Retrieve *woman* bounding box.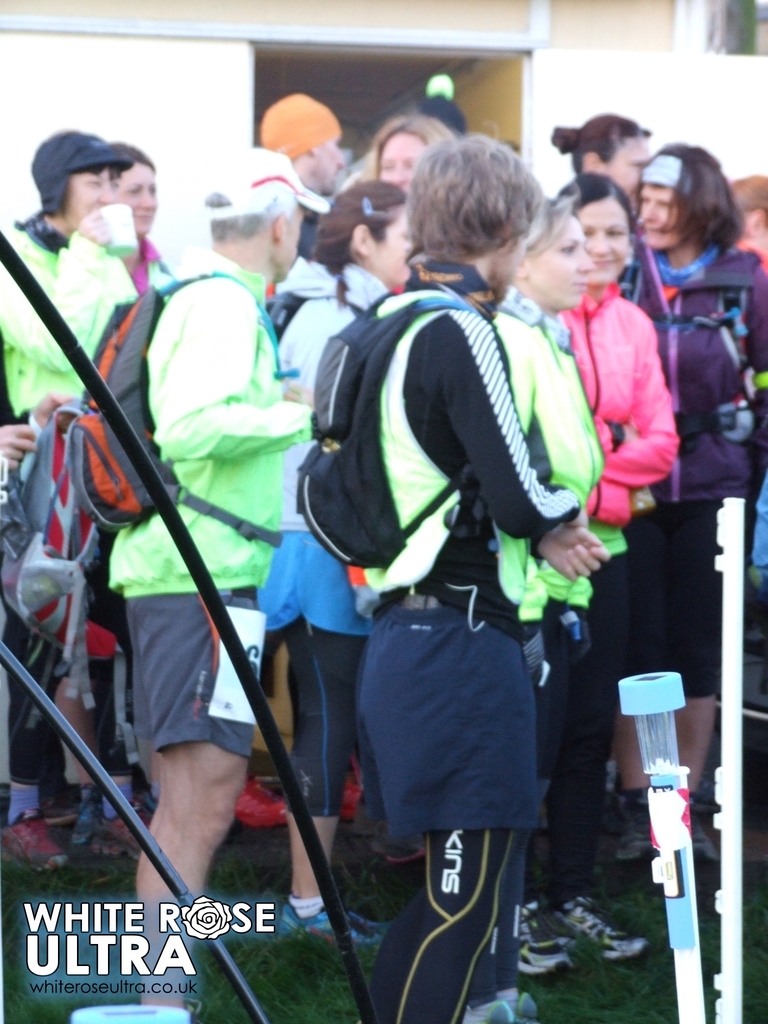
Bounding box: 365, 109, 451, 200.
